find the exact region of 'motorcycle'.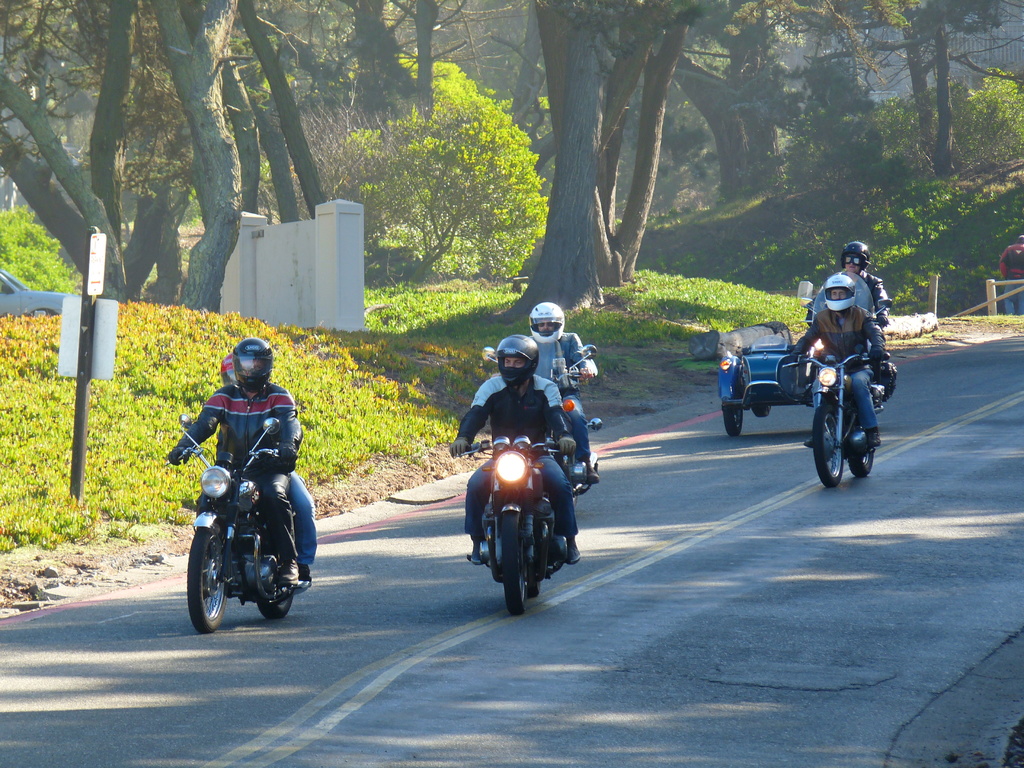
Exact region: rect(481, 347, 603, 498).
